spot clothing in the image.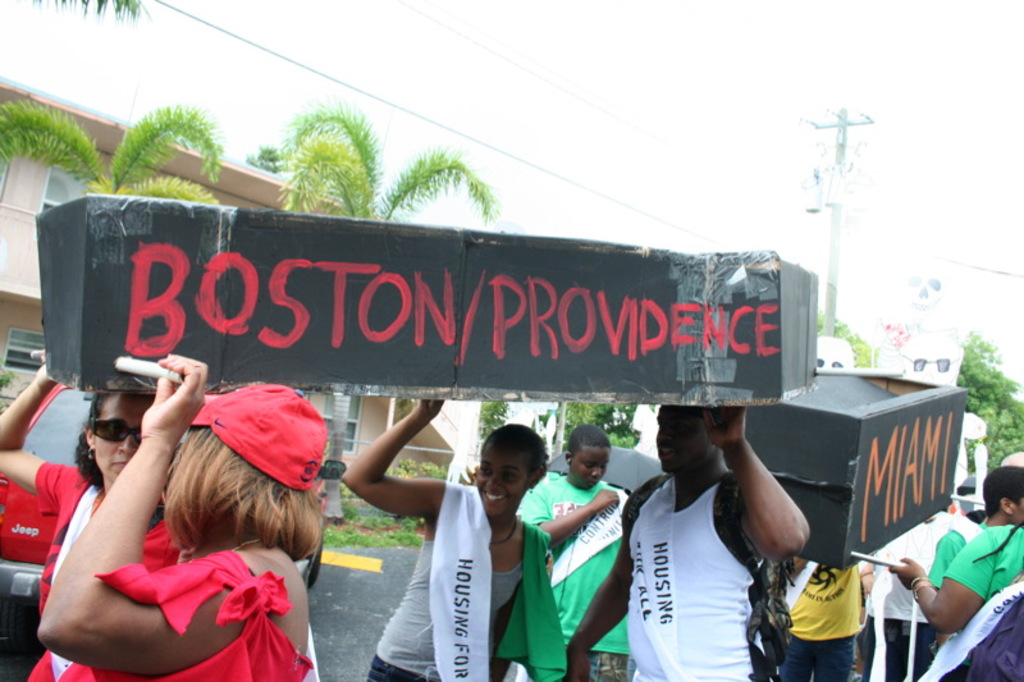
clothing found at [left=932, top=528, right=1023, bottom=681].
